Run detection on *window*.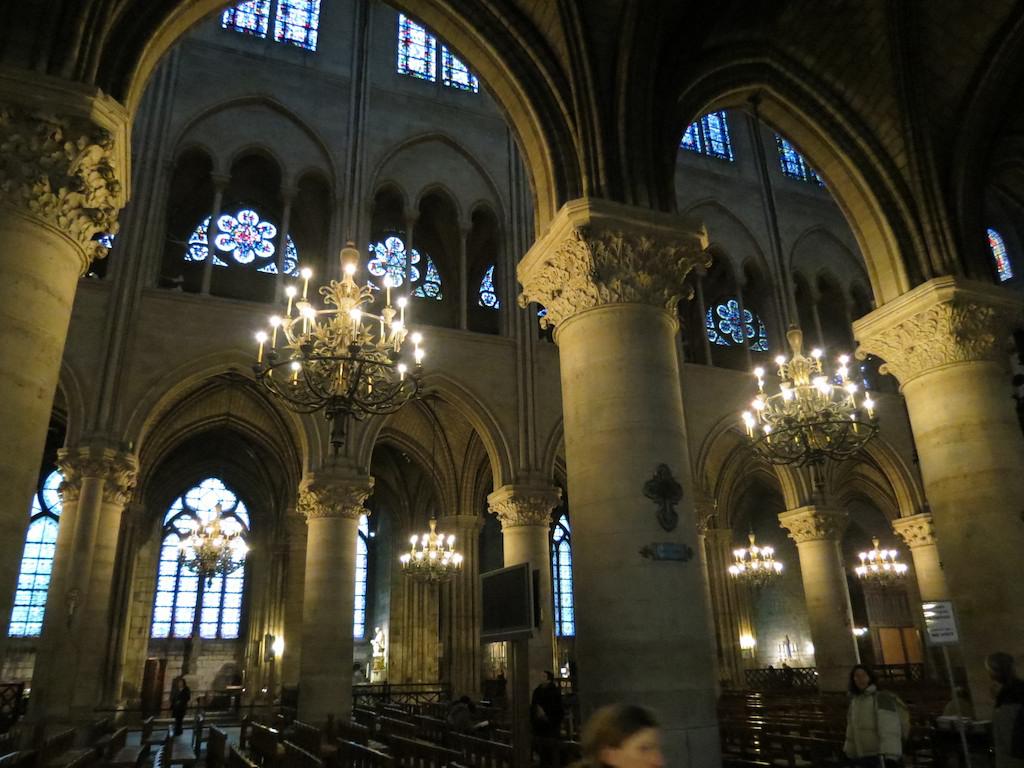
Result: rect(6, 452, 67, 647).
